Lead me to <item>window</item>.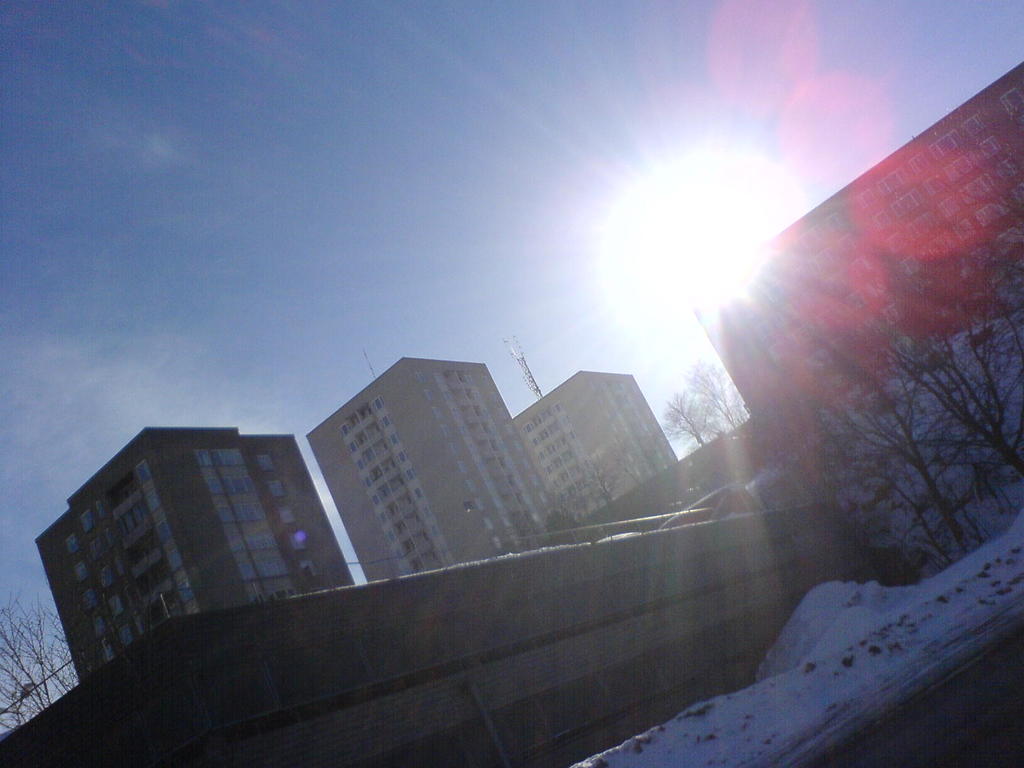
Lead to BBox(424, 504, 434, 522).
